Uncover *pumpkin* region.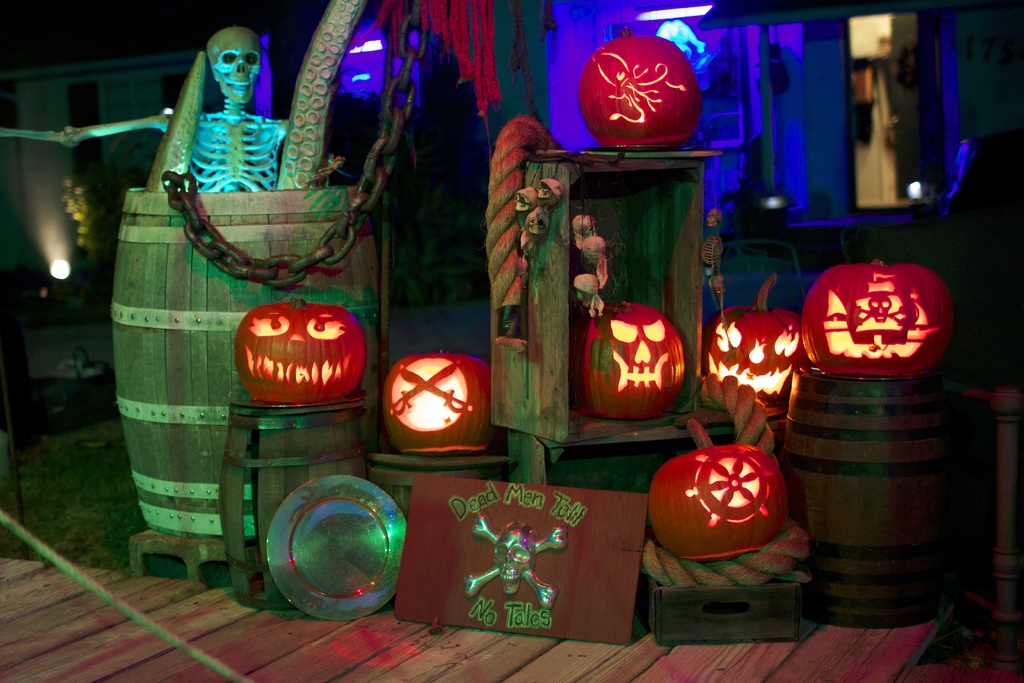
Uncovered: [x1=383, y1=352, x2=508, y2=451].
